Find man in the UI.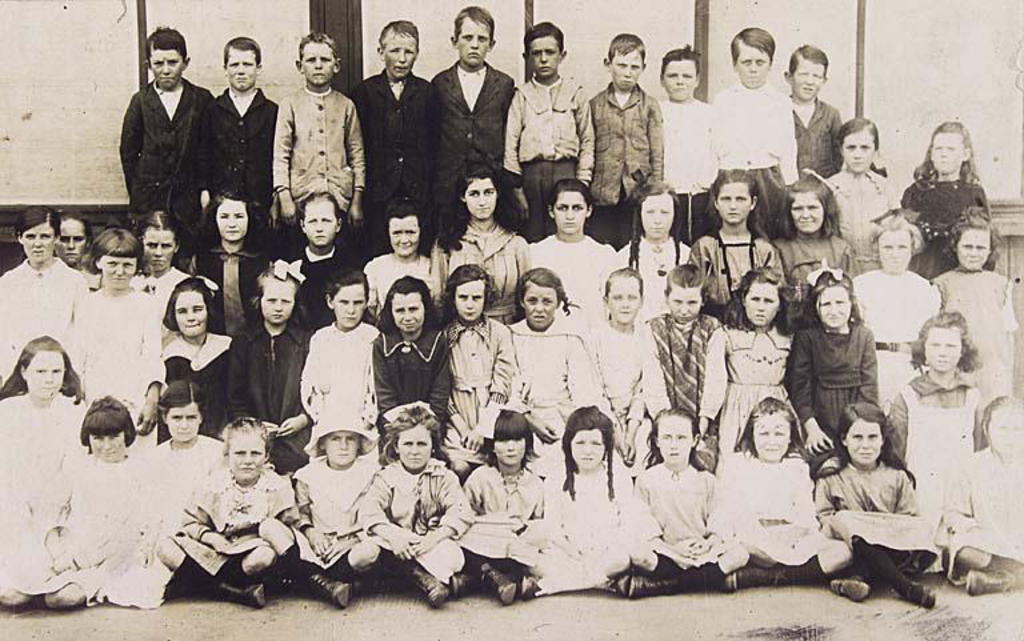
UI element at 112, 32, 205, 239.
